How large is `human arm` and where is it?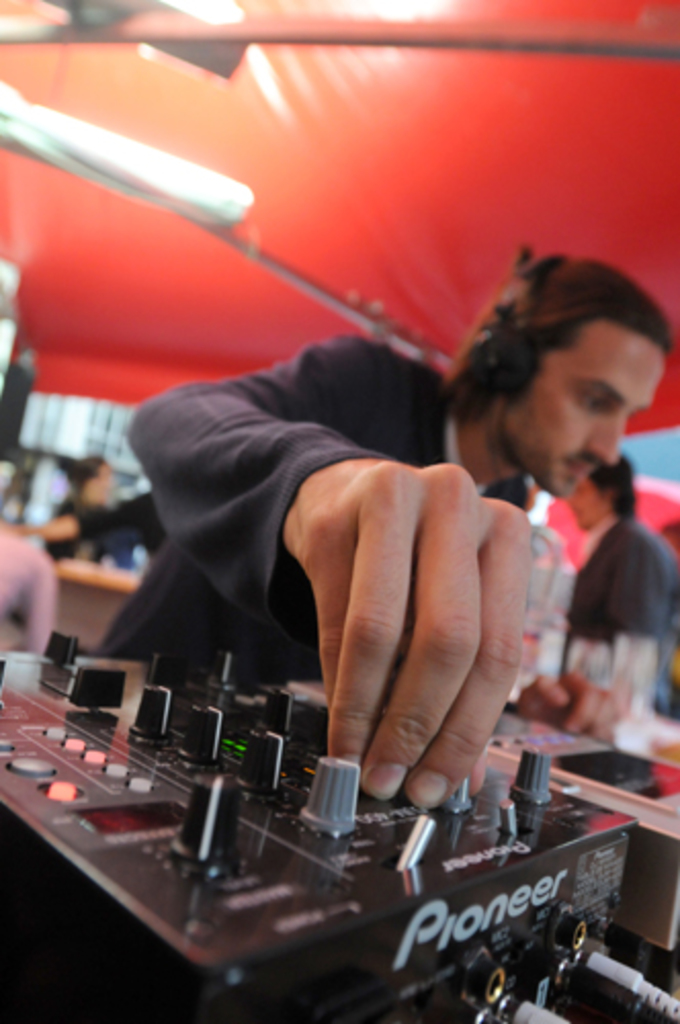
Bounding box: <bbox>213, 369, 508, 883</bbox>.
